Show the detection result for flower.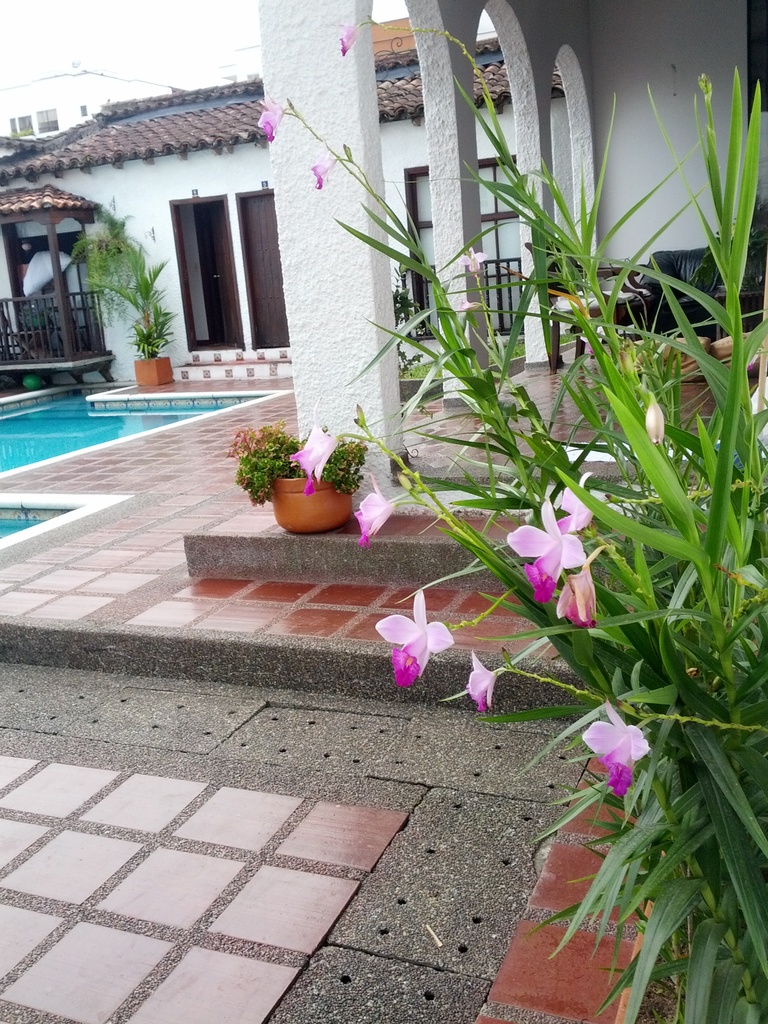
454:247:489:277.
